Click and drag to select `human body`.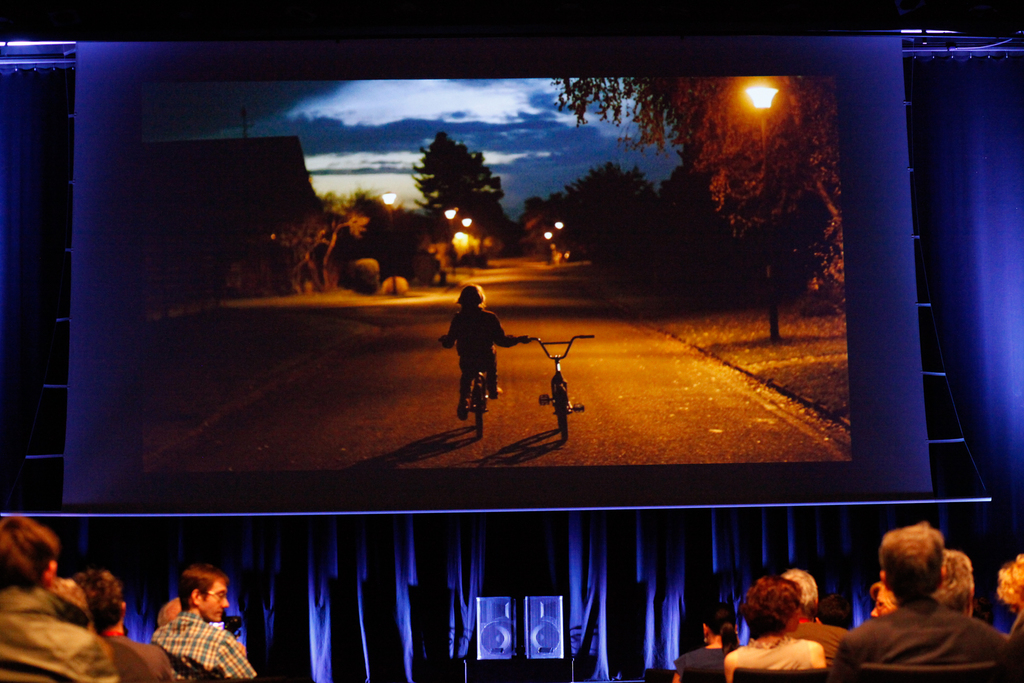
Selection: x1=836, y1=614, x2=1023, y2=682.
